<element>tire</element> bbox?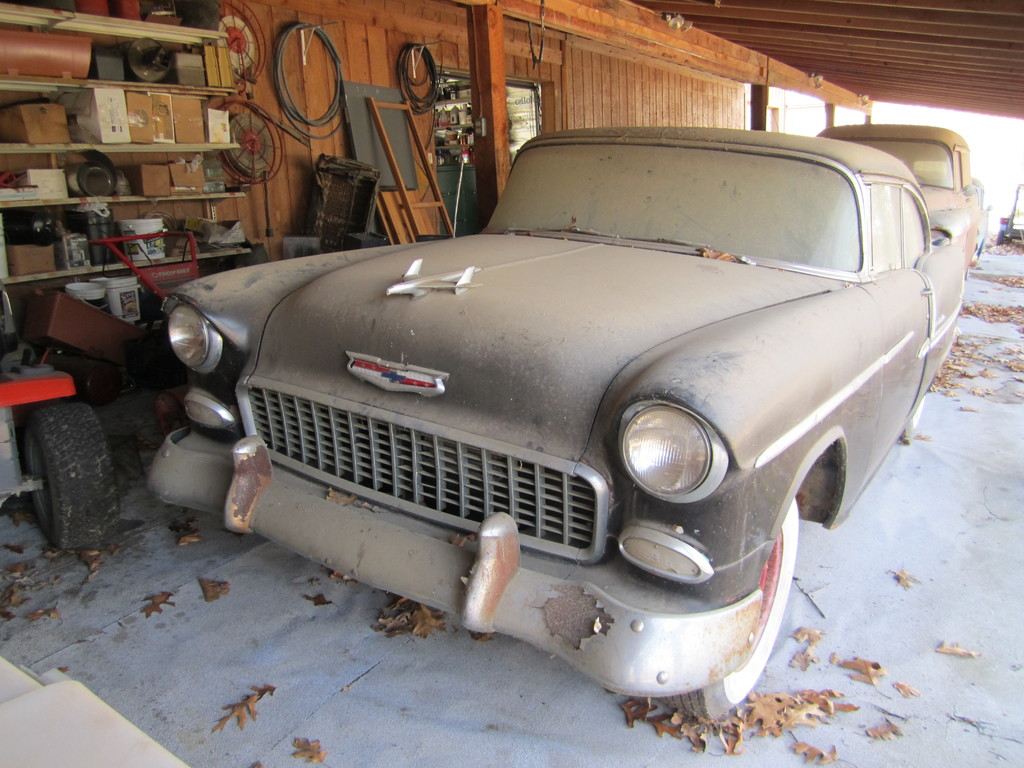
pyautogui.locateOnScreen(655, 493, 806, 723)
